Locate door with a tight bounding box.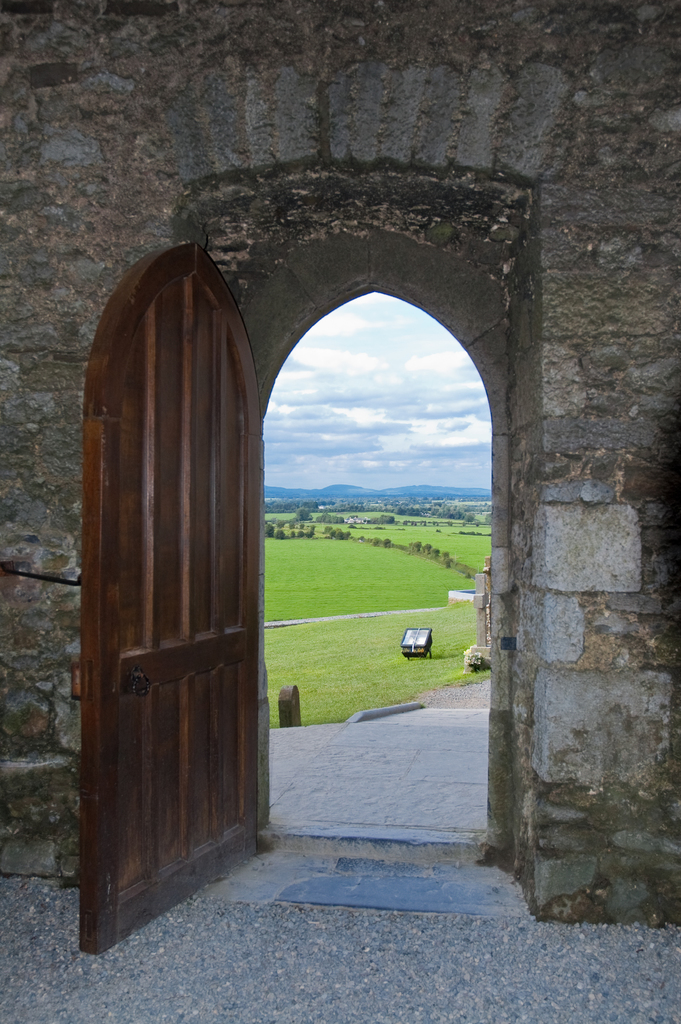
region(63, 229, 274, 974).
